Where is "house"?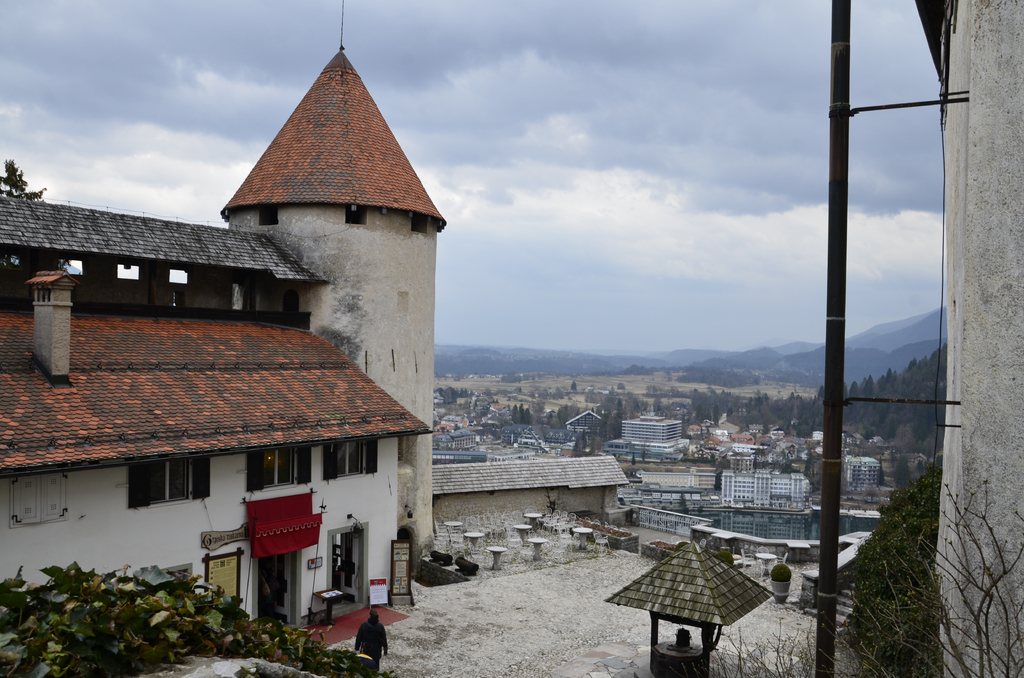
l=431, t=453, r=628, b=520.
